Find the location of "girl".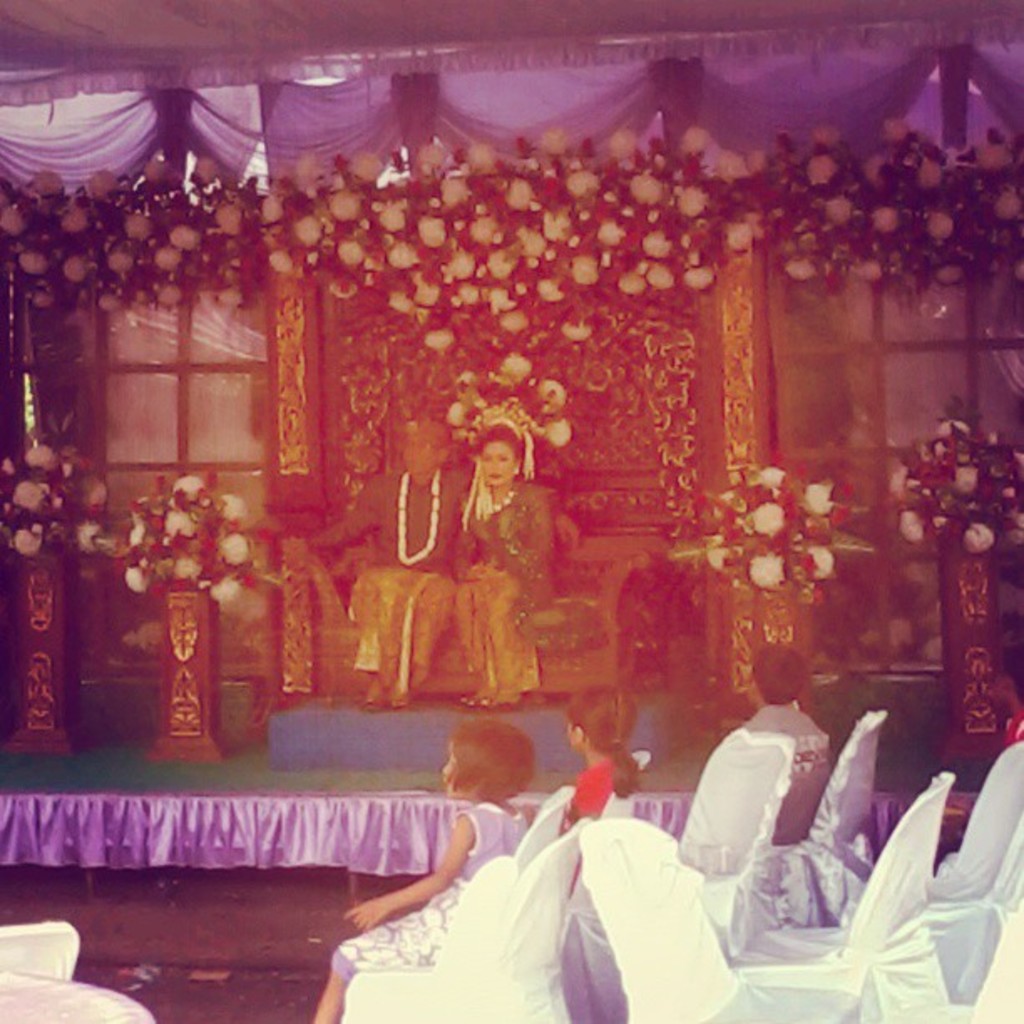
Location: x1=559, y1=684, x2=641, y2=899.
